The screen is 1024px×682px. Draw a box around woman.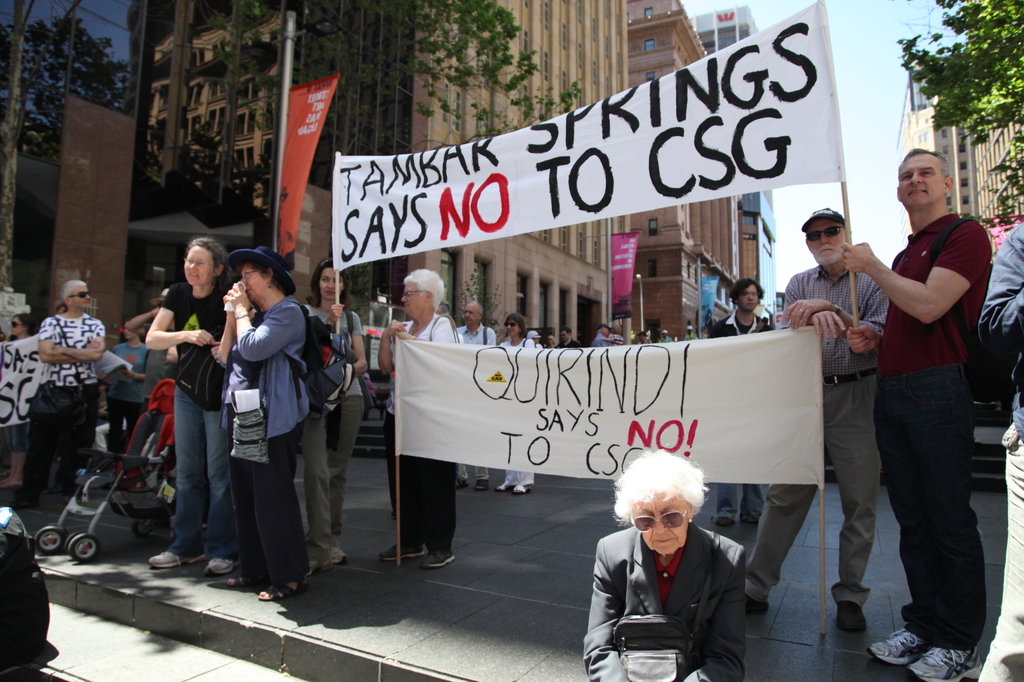
box(300, 265, 365, 572).
